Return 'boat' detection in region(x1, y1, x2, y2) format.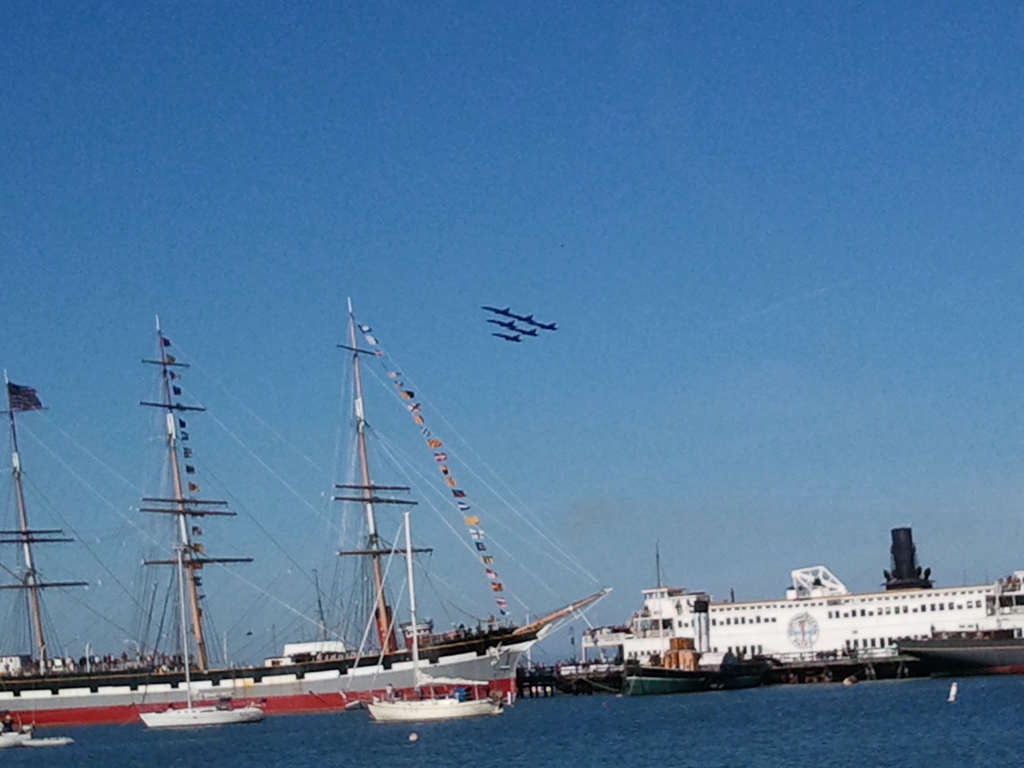
region(30, 314, 645, 761).
